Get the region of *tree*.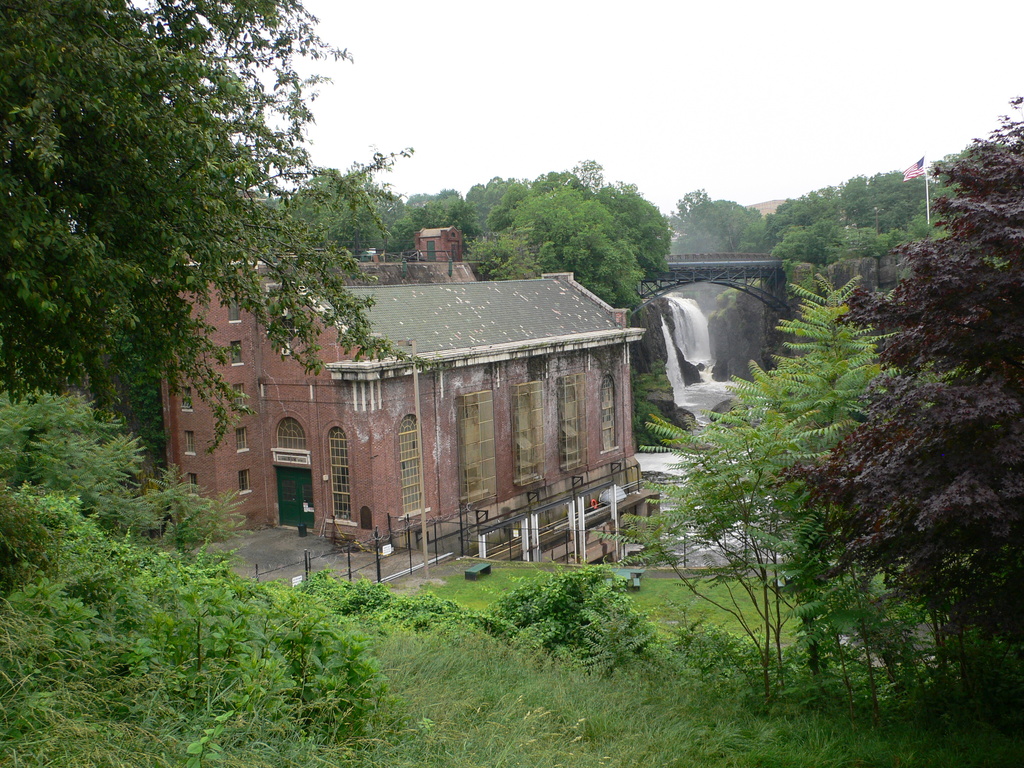
<bbox>0, 0, 436, 465</bbox>.
